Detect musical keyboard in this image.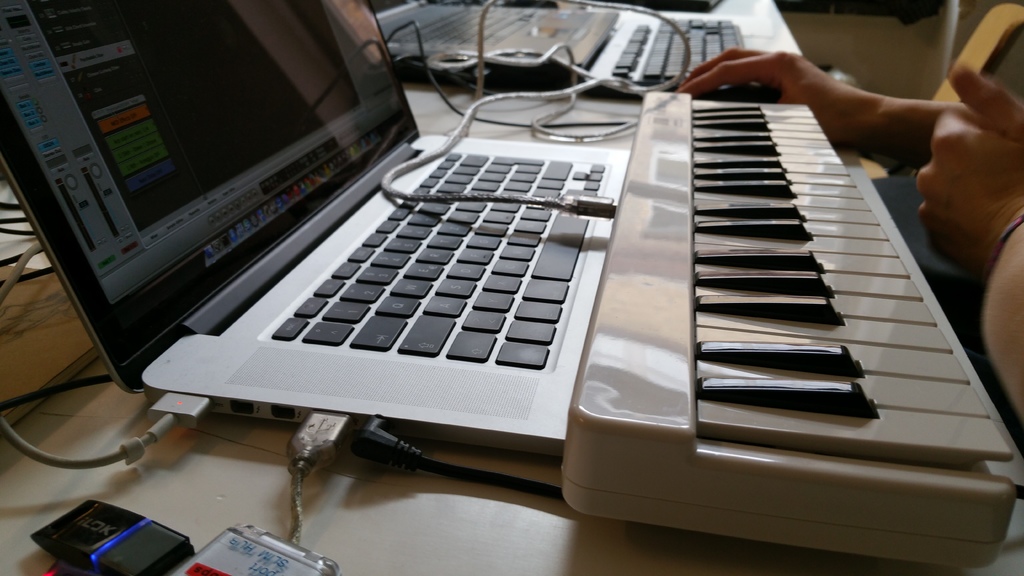
Detection: <region>556, 77, 1021, 574</region>.
